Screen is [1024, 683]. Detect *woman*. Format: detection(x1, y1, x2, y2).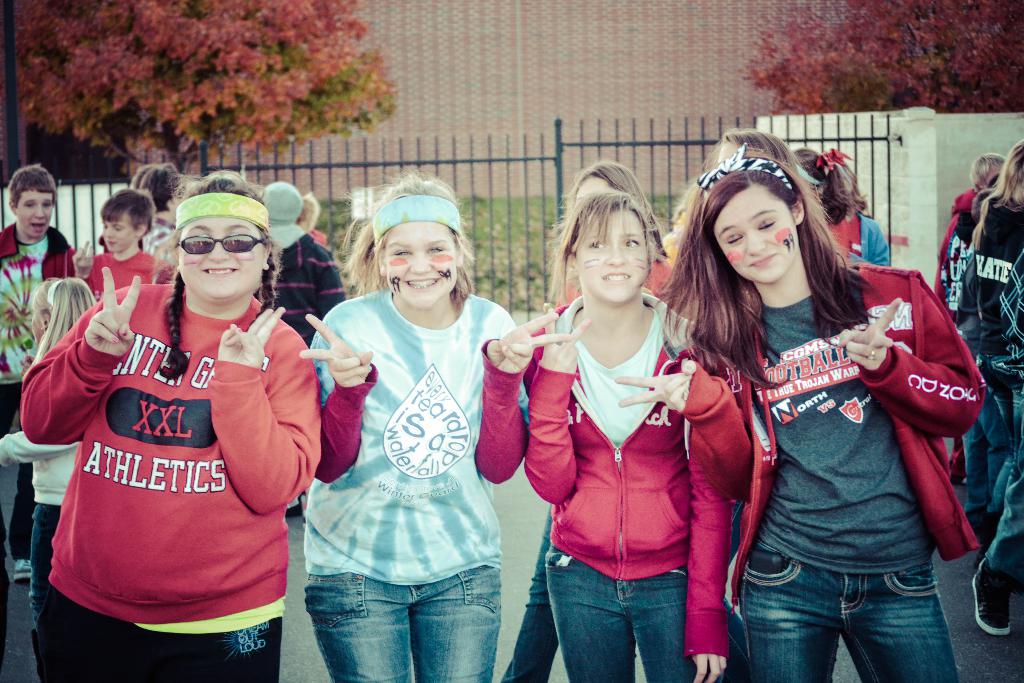
detection(957, 142, 1023, 537).
